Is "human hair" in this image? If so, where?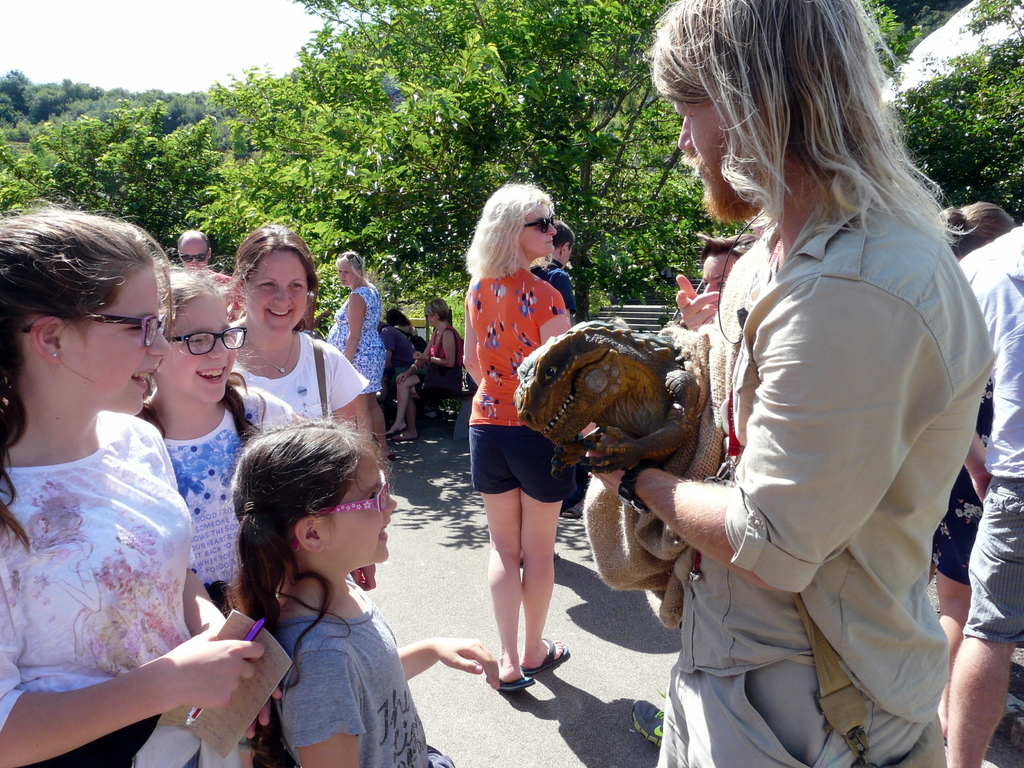
Yes, at l=175, t=230, r=211, b=253.
